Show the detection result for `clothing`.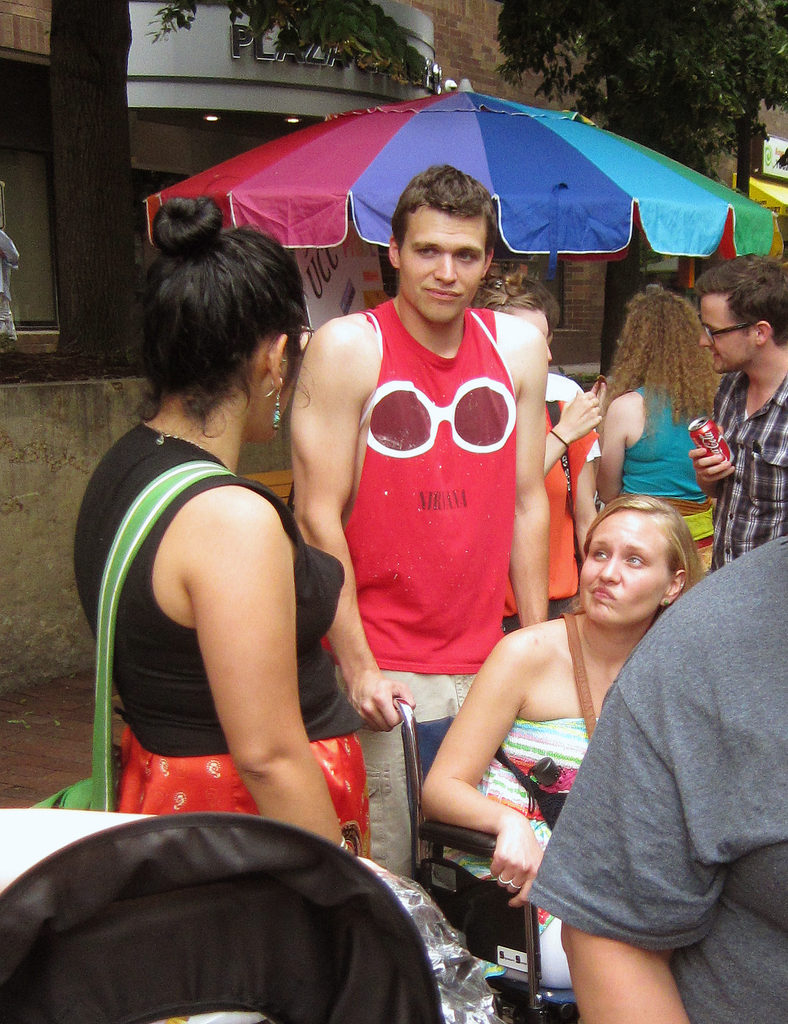
rect(342, 304, 515, 870).
